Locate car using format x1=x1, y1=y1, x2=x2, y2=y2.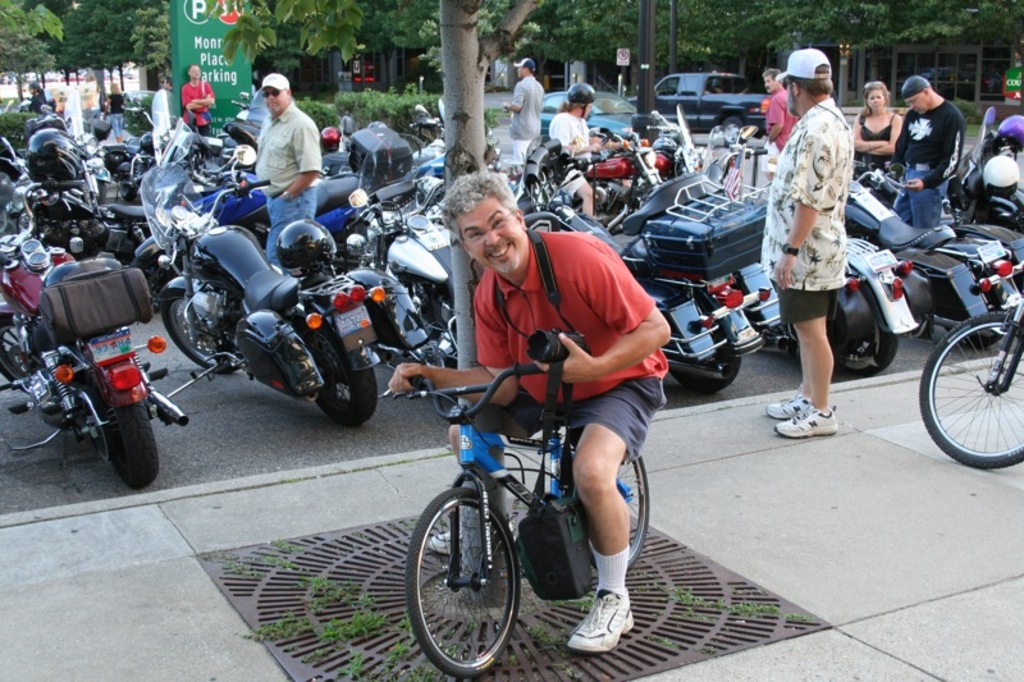
x1=916, y1=60, x2=978, y2=105.
